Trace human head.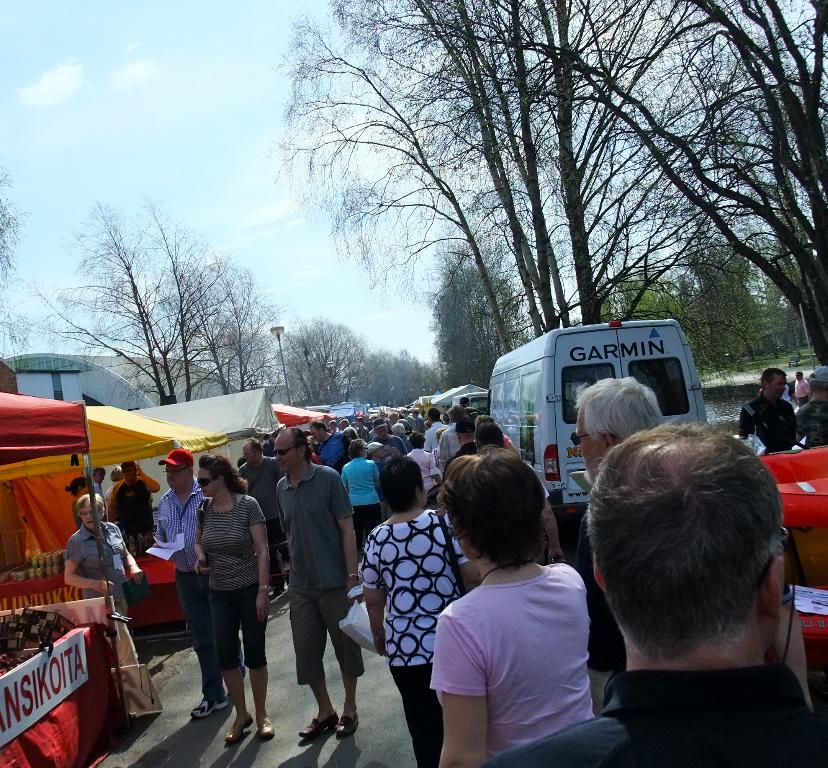
Traced to left=378, top=453, right=428, bottom=507.
